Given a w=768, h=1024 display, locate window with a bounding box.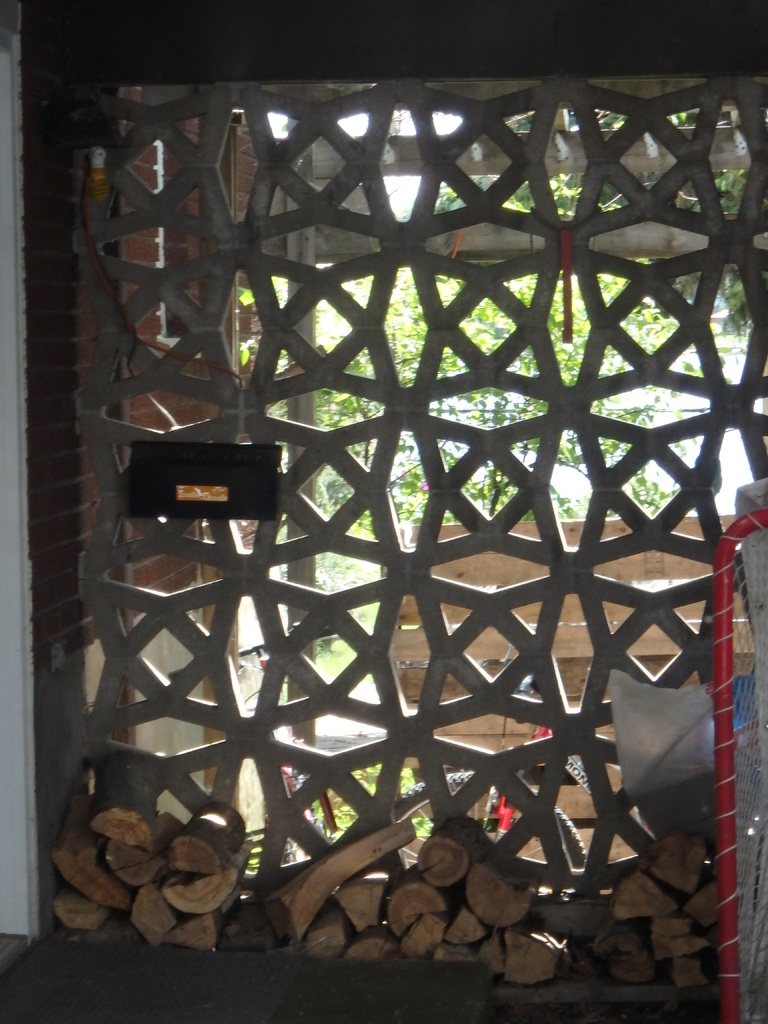
Located: box(71, 70, 767, 980).
